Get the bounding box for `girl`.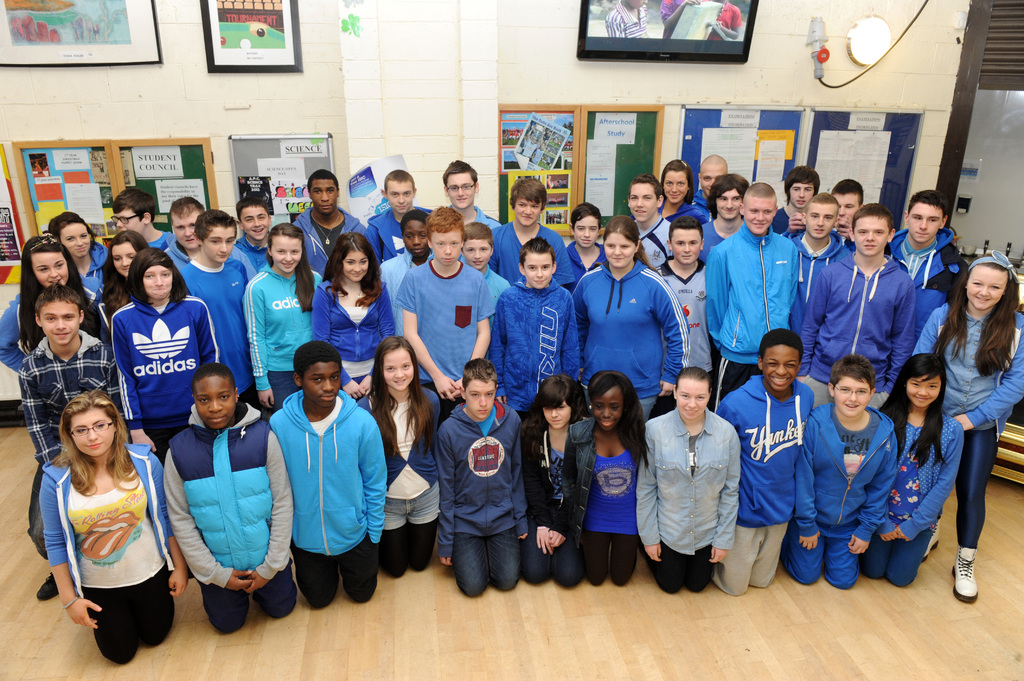
(38, 394, 184, 671).
